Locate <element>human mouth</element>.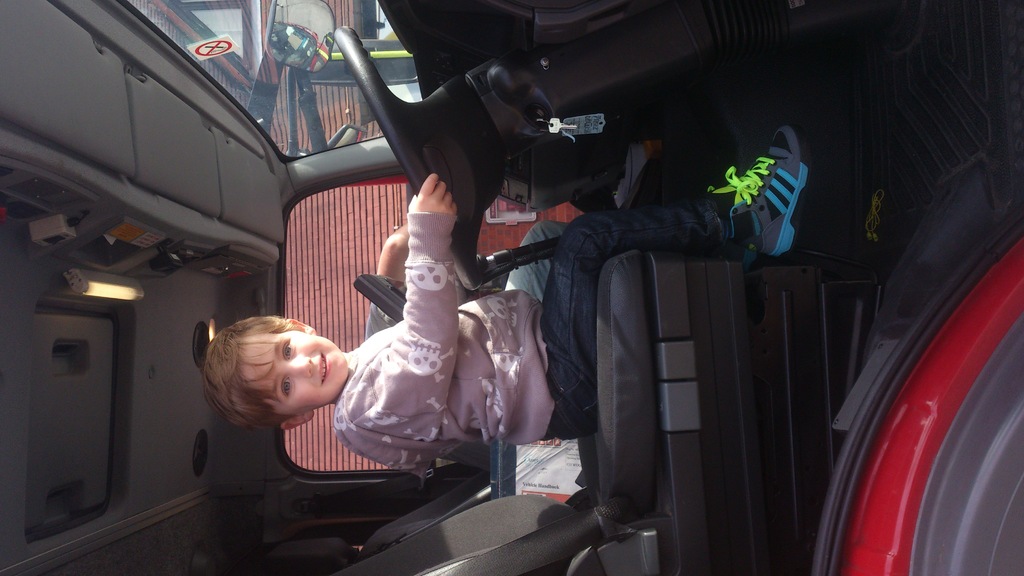
Bounding box: rect(313, 348, 333, 389).
